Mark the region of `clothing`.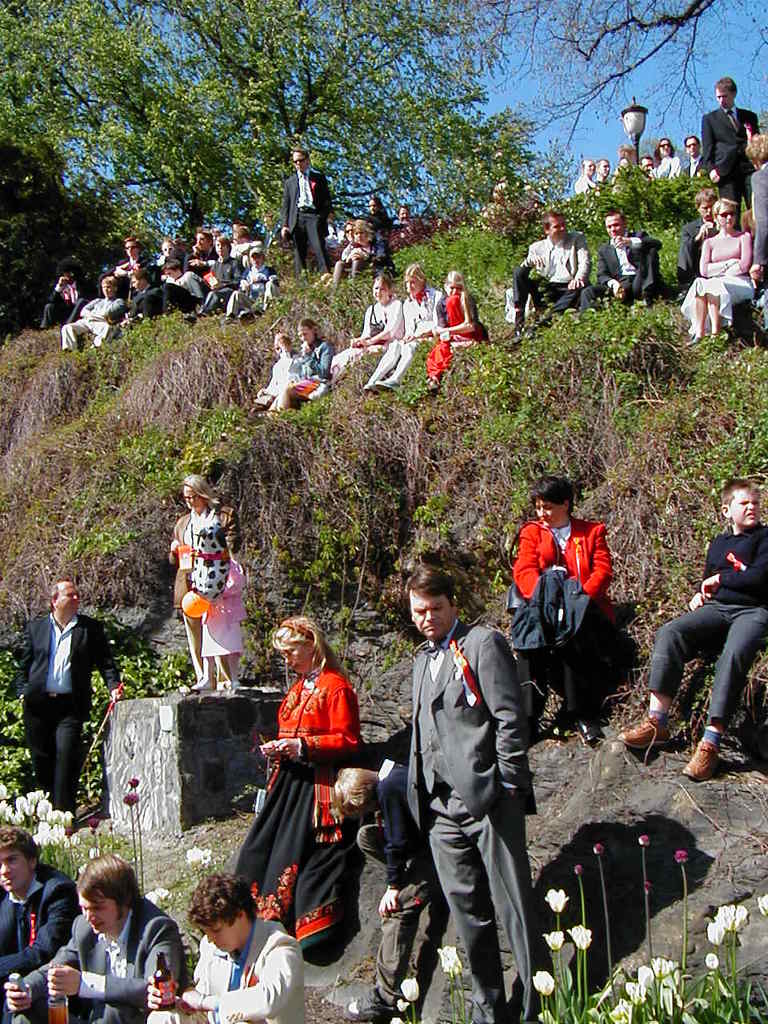
Region: select_region(294, 345, 332, 398).
